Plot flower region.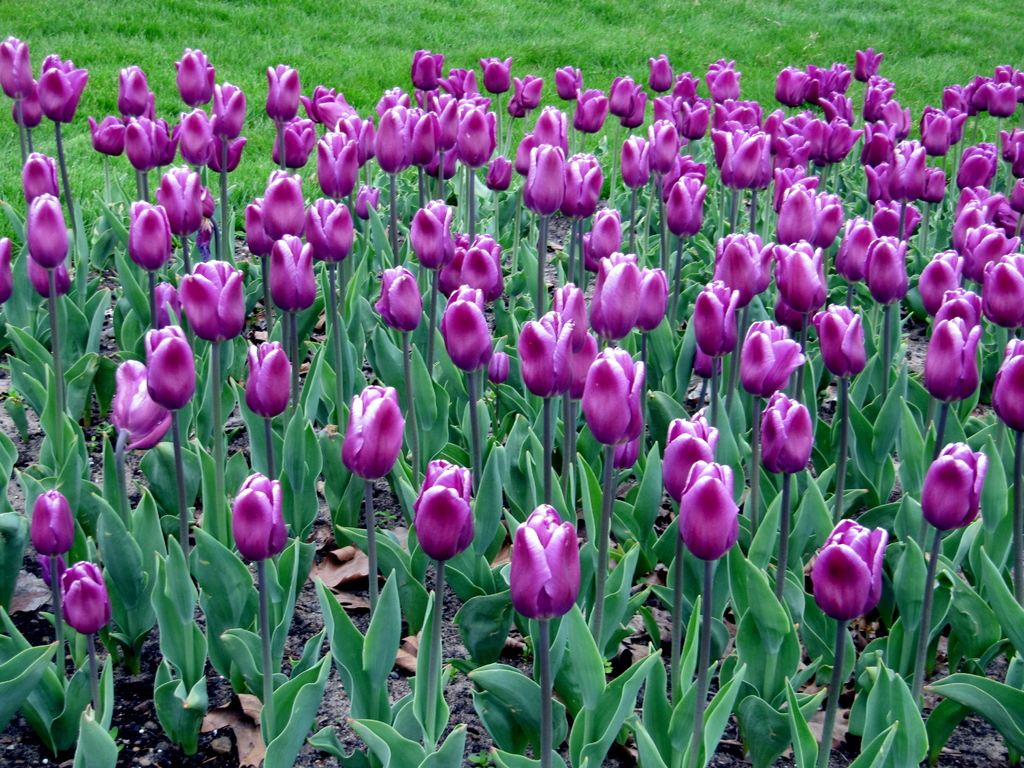
Plotted at 712 230 773 307.
